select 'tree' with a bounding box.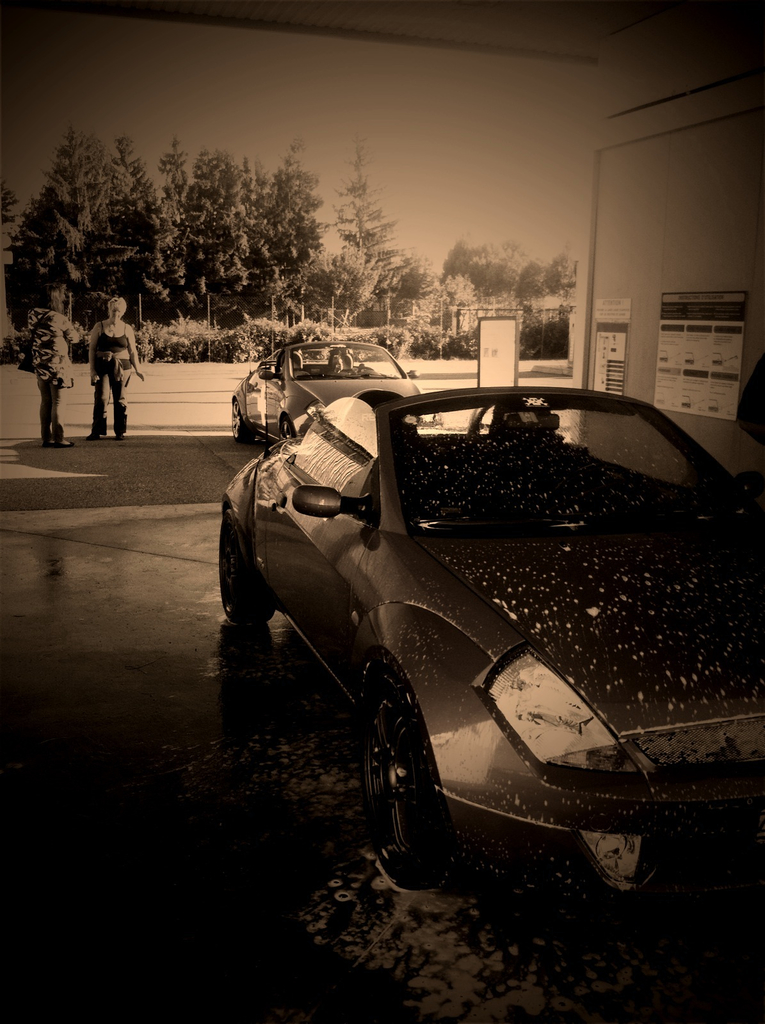
select_region(12, 120, 161, 410).
